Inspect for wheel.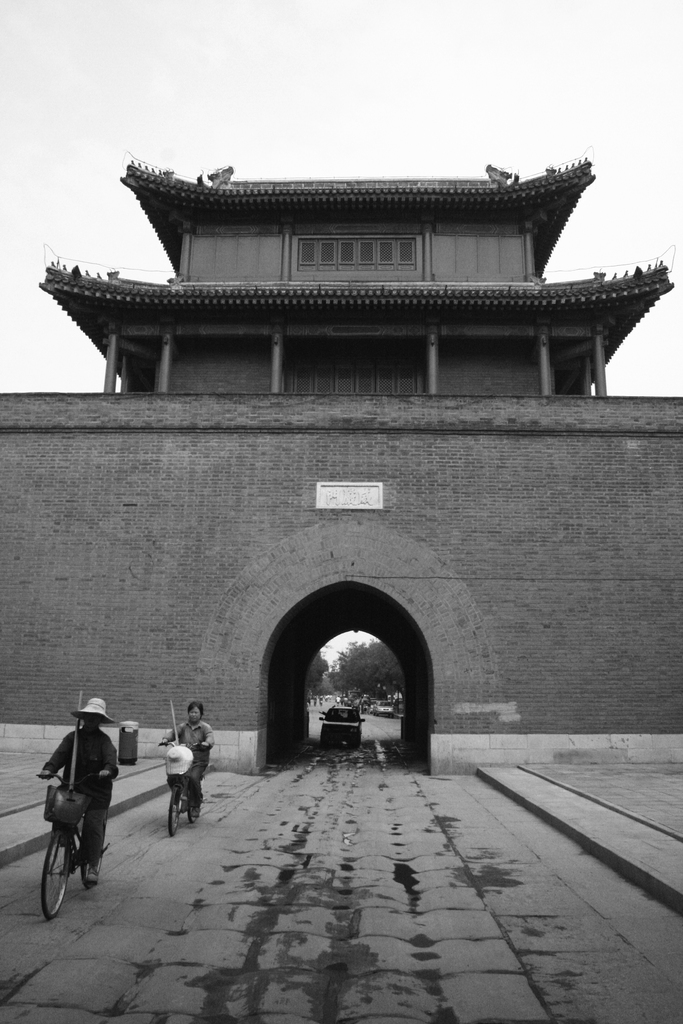
Inspection: <box>191,803,201,825</box>.
